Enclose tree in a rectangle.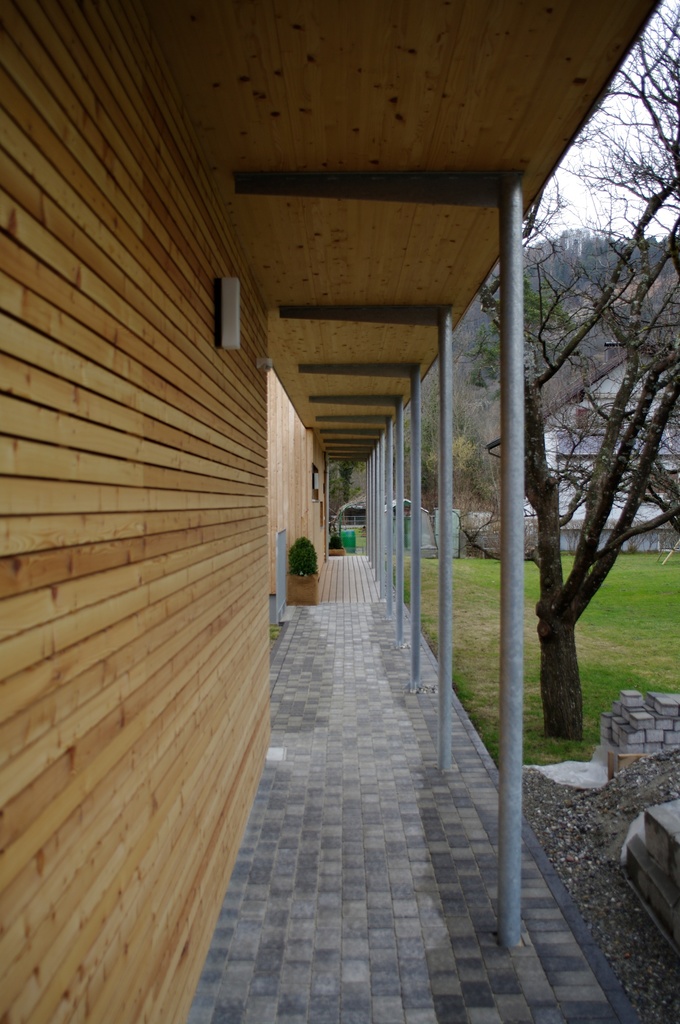
(x1=459, y1=4, x2=679, y2=732).
